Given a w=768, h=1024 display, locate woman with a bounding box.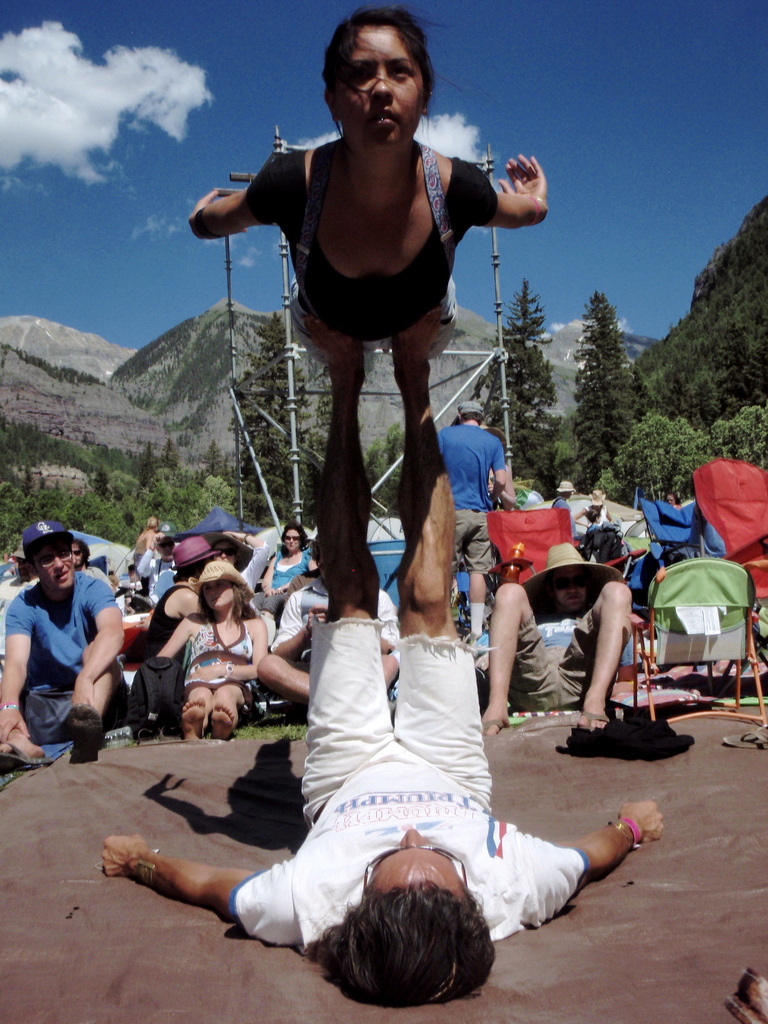
Located: (198, 525, 271, 590).
